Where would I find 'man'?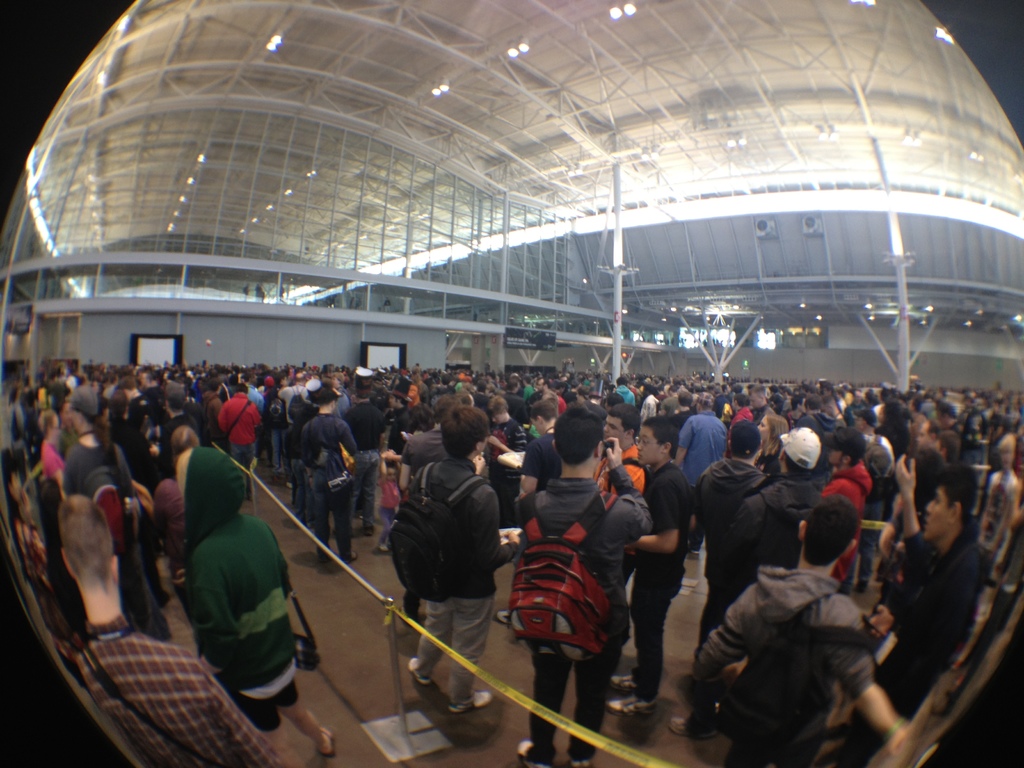
At <box>209,383,267,493</box>.
